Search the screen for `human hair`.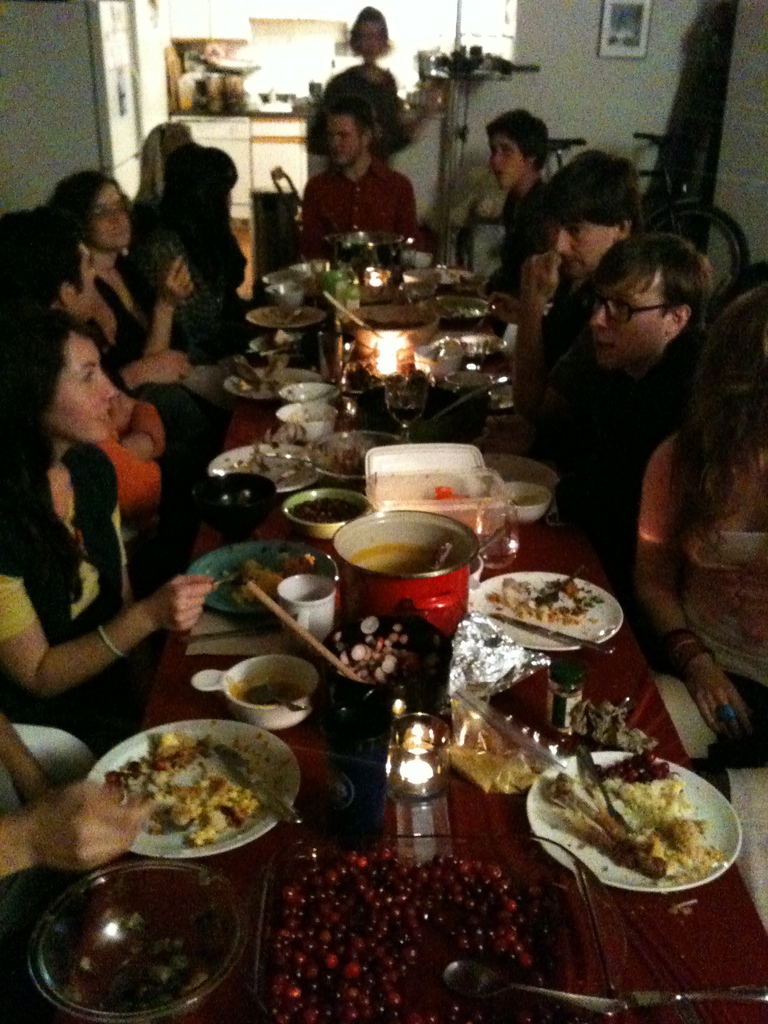
Found at Rect(317, 99, 380, 155).
